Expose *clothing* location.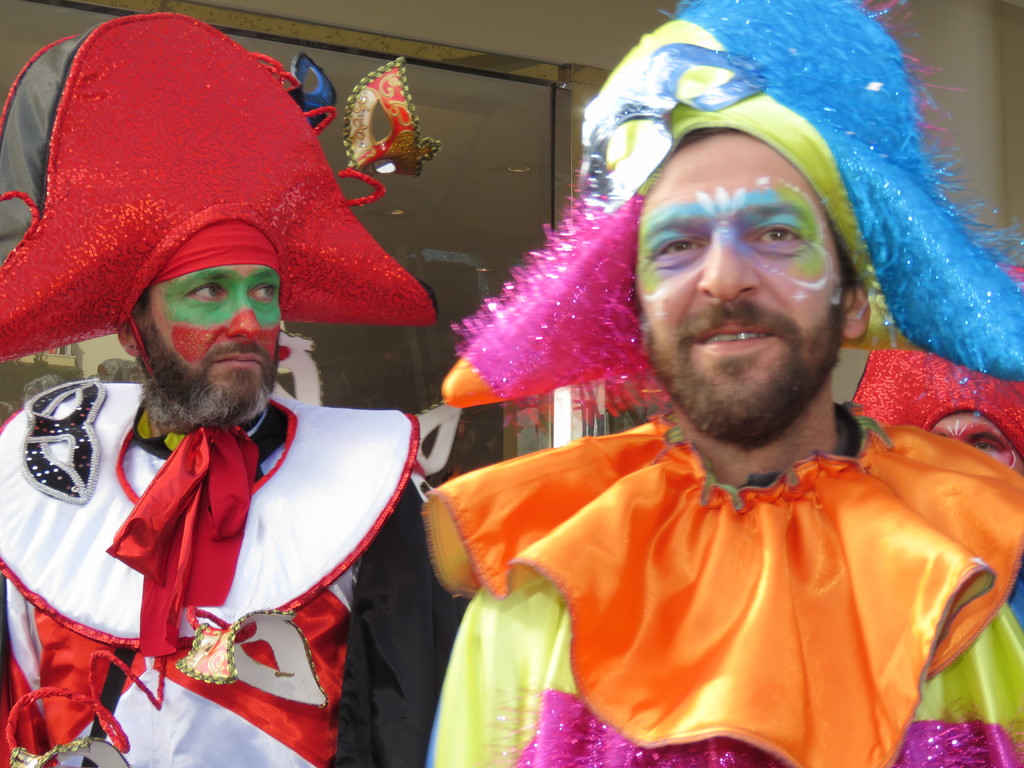
Exposed at 422/403/1020/767.
